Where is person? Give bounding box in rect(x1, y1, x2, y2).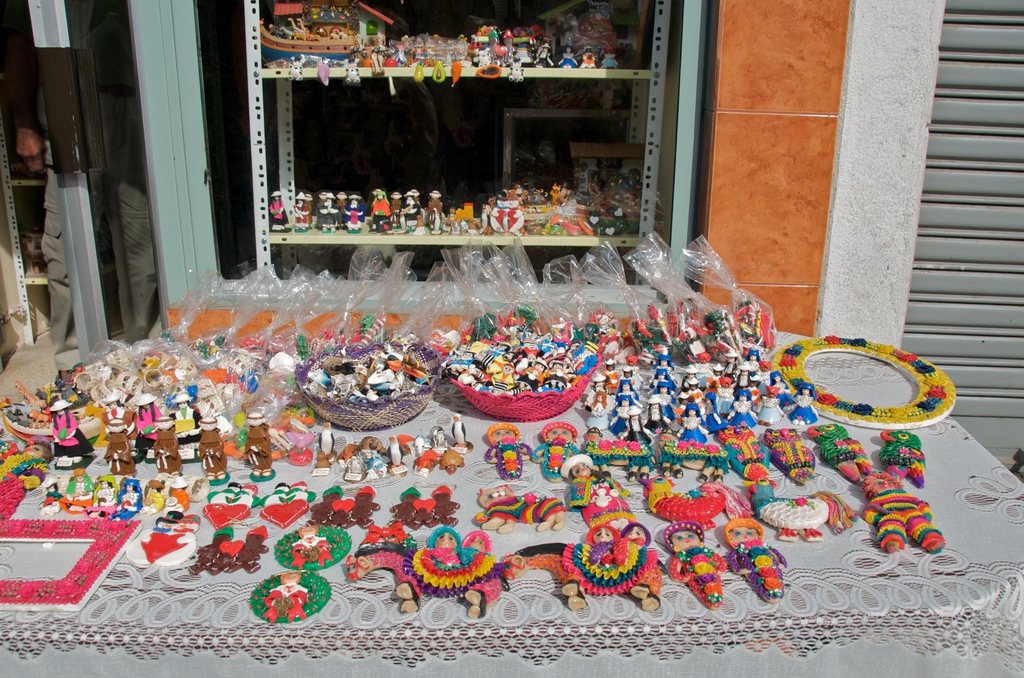
rect(661, 512, 732, 609).
